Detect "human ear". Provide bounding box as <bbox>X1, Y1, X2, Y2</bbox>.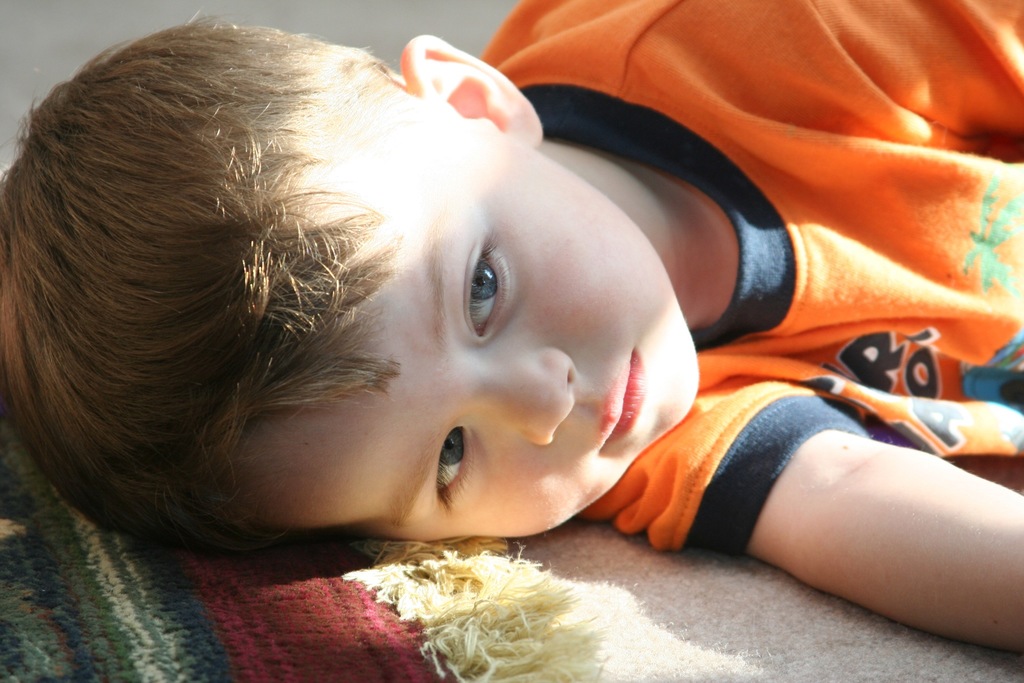
<bbox>400, 31, 543, 145</bbox>.
